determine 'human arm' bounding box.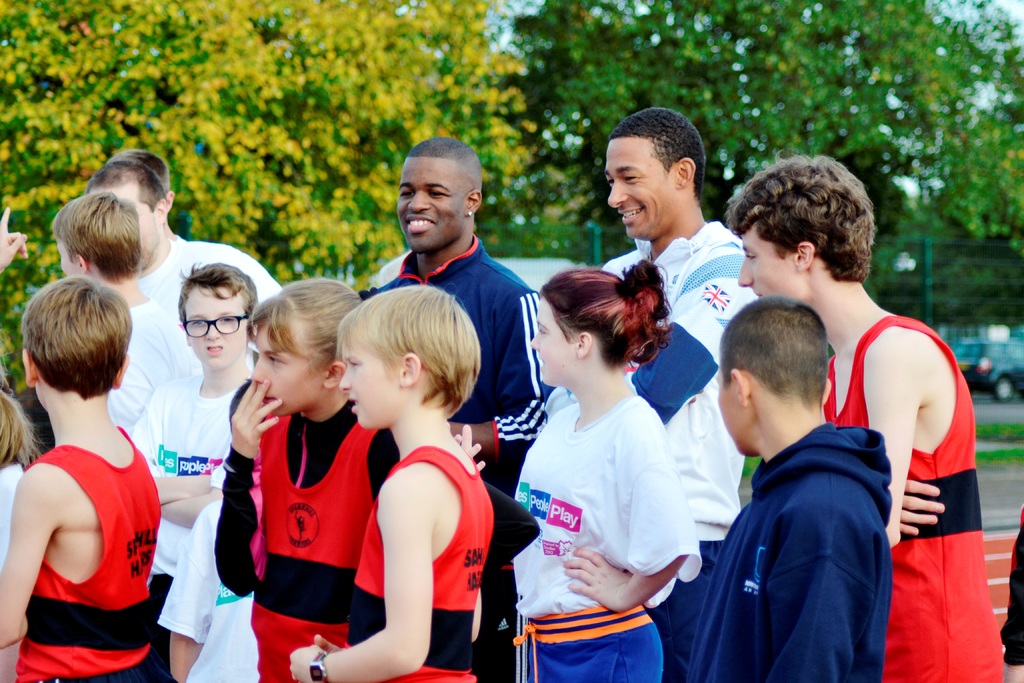
Determined: bbox(626, 250, 762, 428).
